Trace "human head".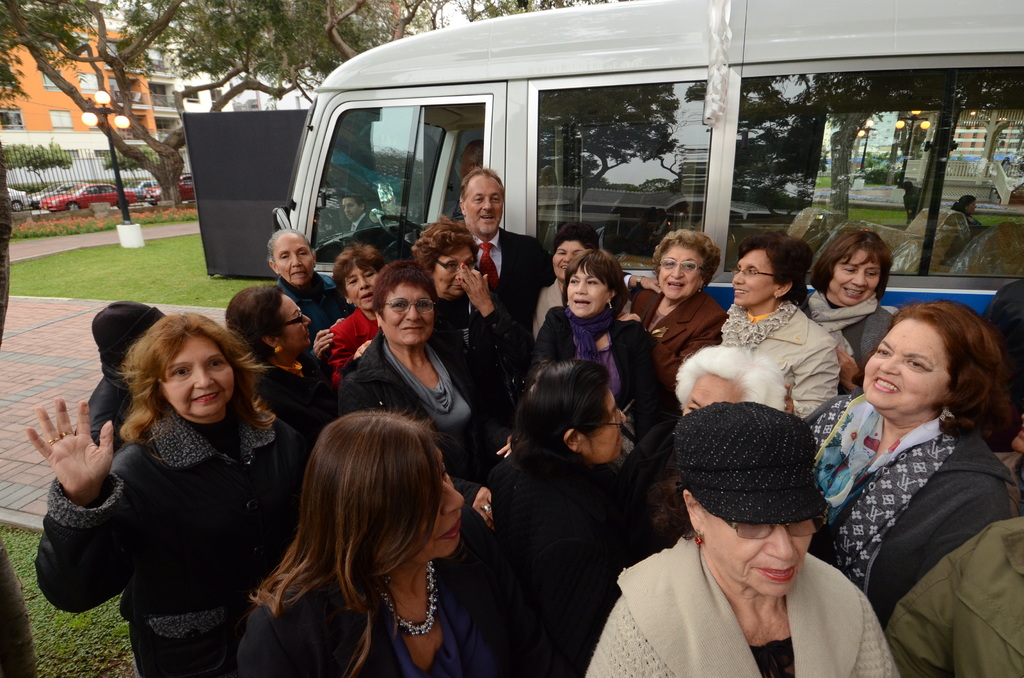
Traced to region(671, 399, 824, 599).
